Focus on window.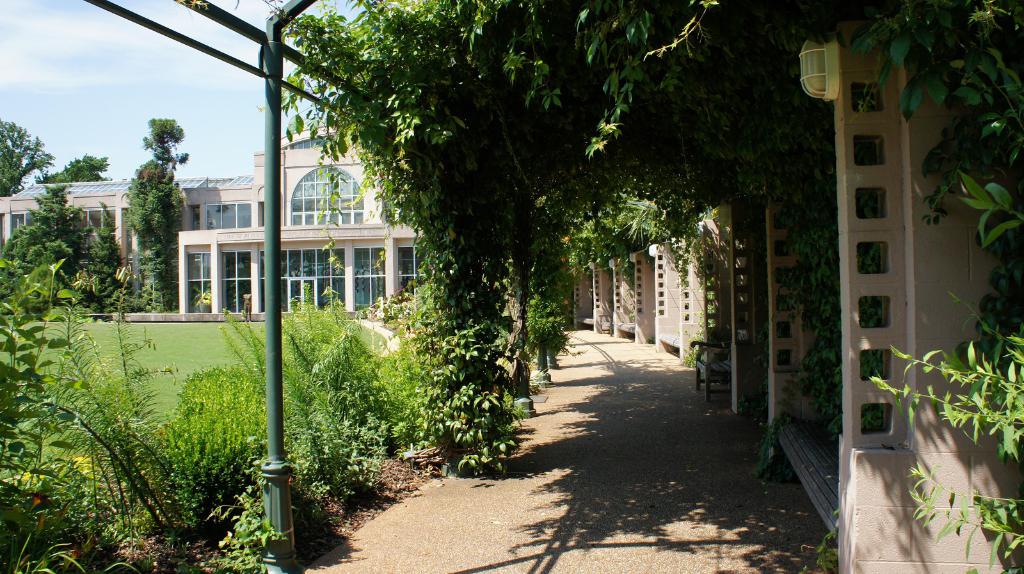
Focused at locate(220, 251, 250, 313).
